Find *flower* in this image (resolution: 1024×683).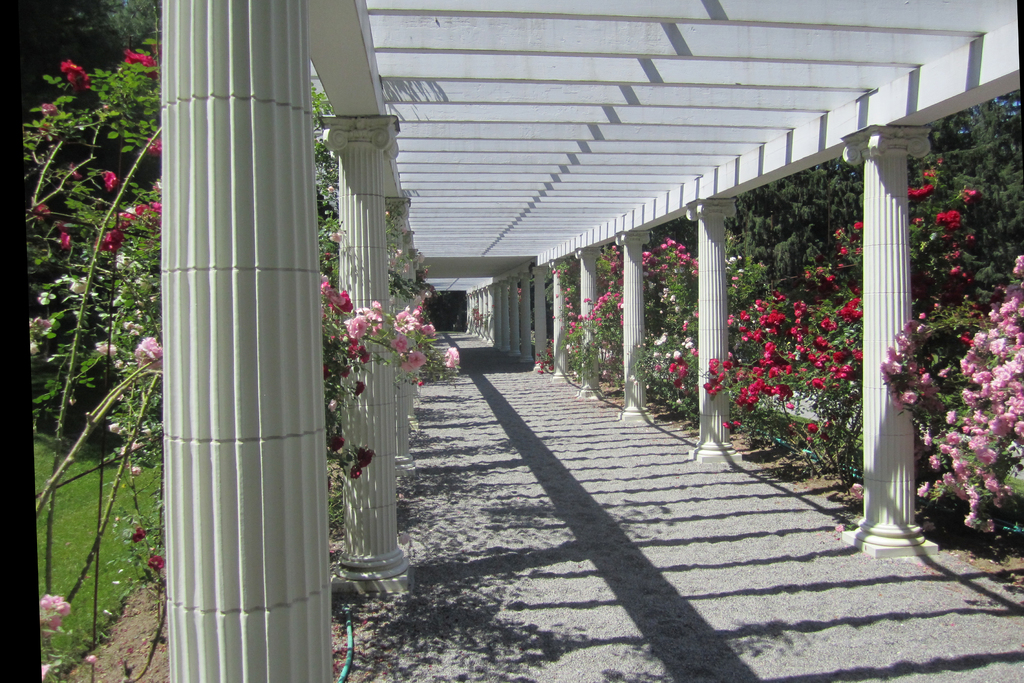
<box>59,232,72,251</box>.
